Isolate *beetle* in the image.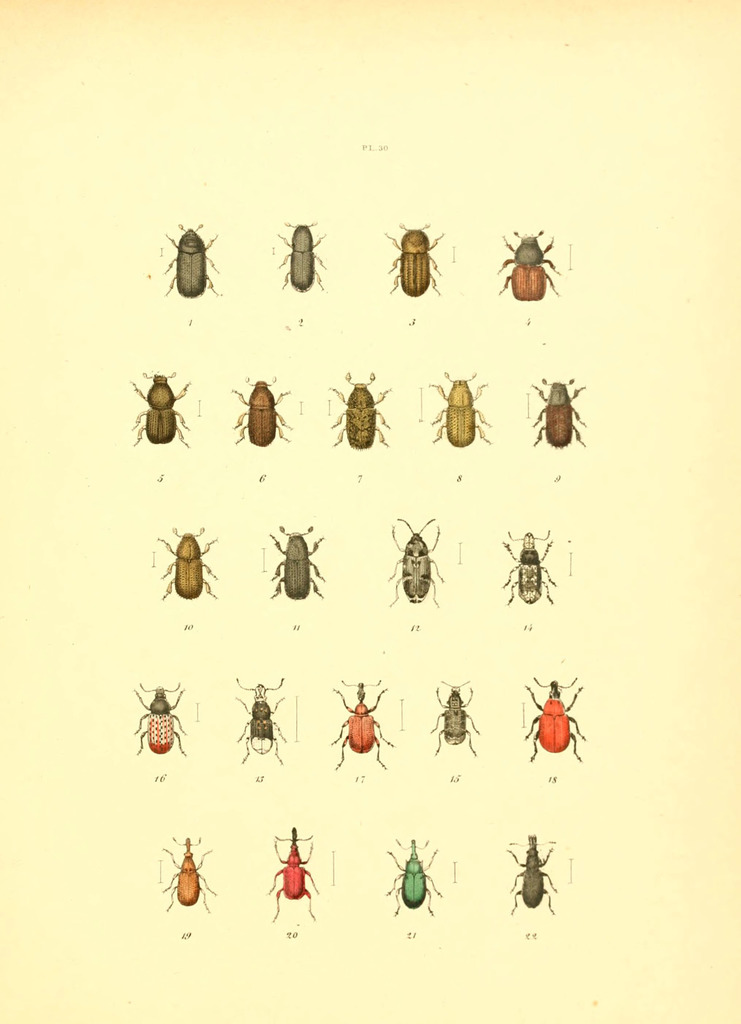
Isolated region: [left=424, top=680, right=482, bottom=757].
